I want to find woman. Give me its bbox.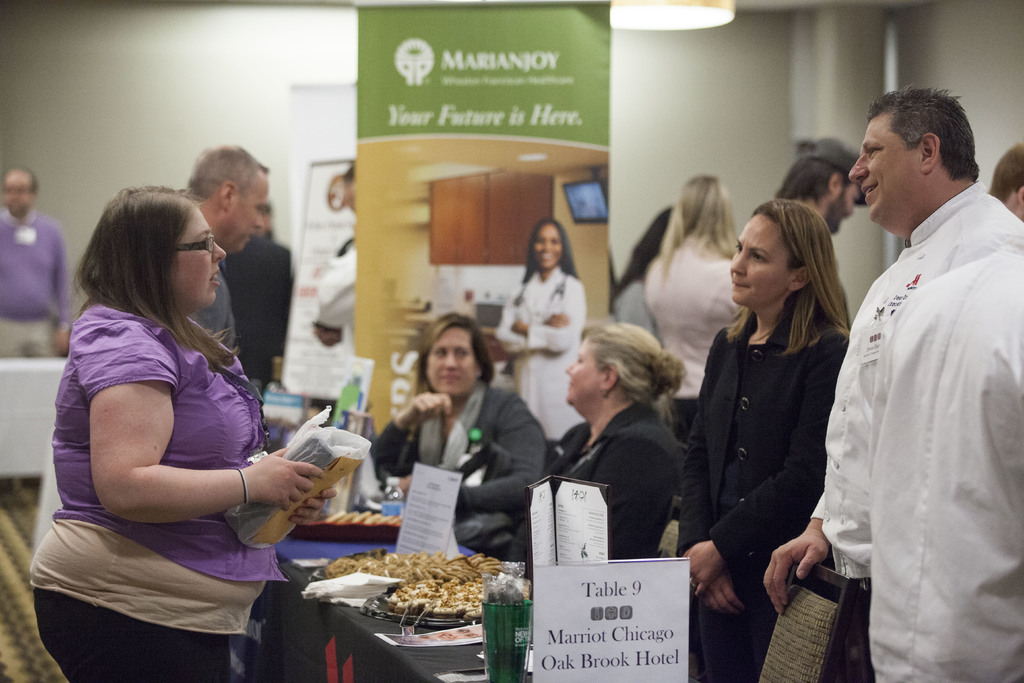
500,317,687,572.
